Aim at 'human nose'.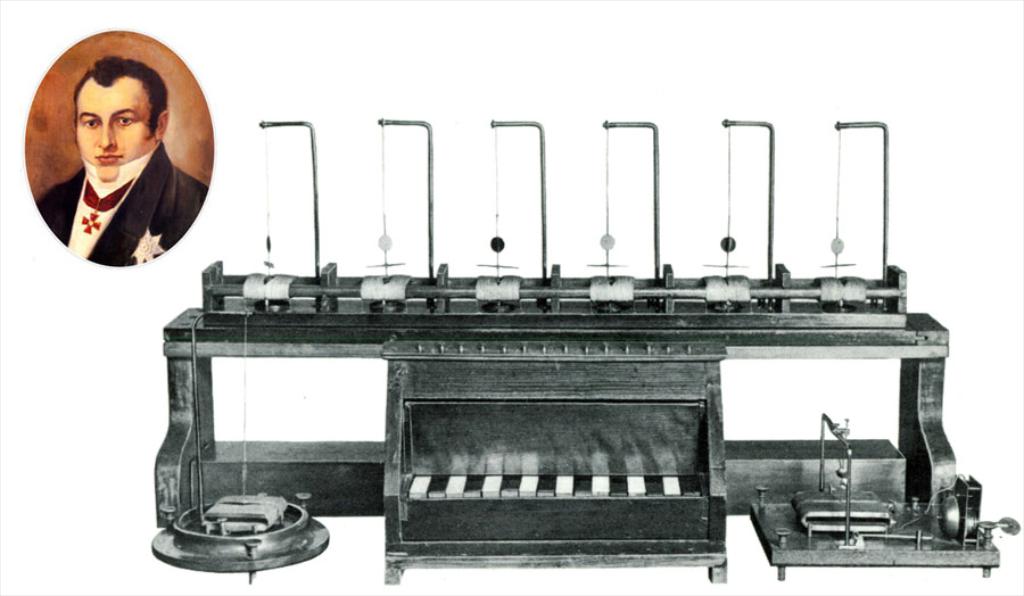
Aimed at left=98, top=123, right=117, bottom=151.
